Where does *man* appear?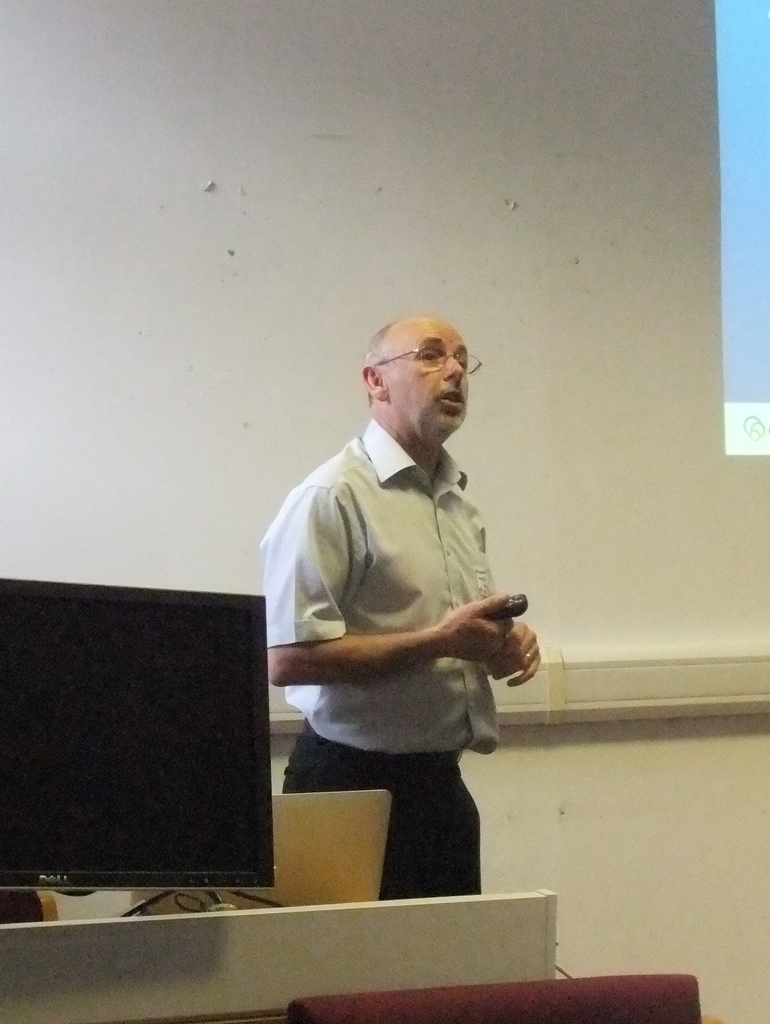
Appears at bbox=(255, 315, 531, 906).
